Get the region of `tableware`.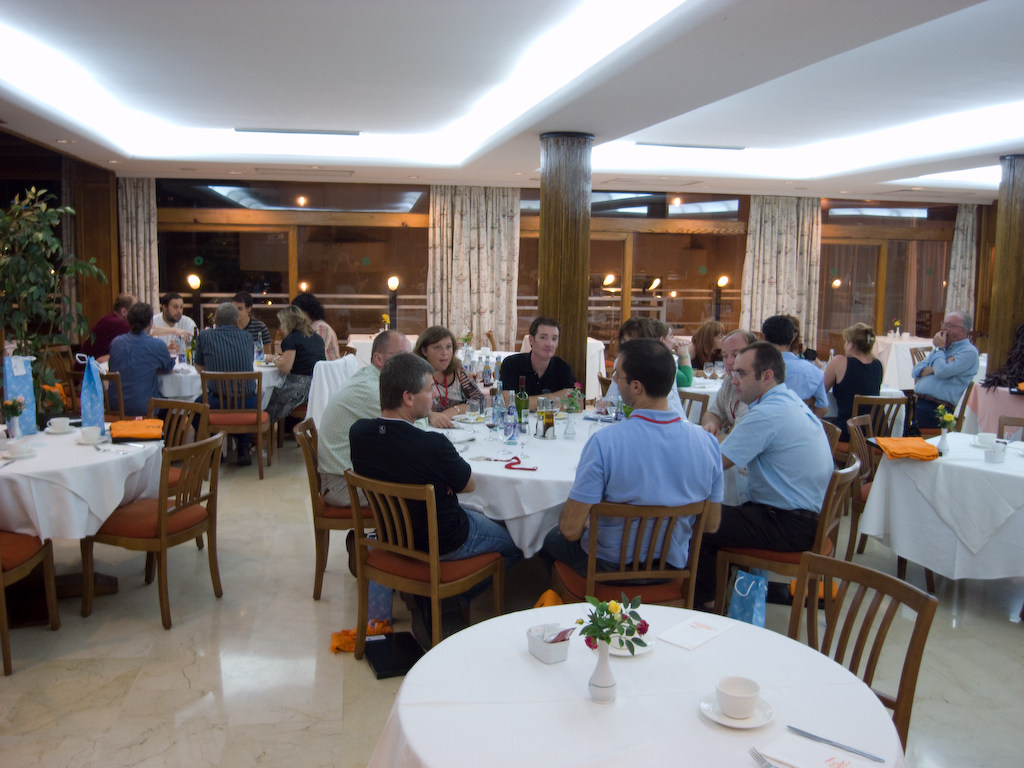
box(75, 435, 107, 443).
